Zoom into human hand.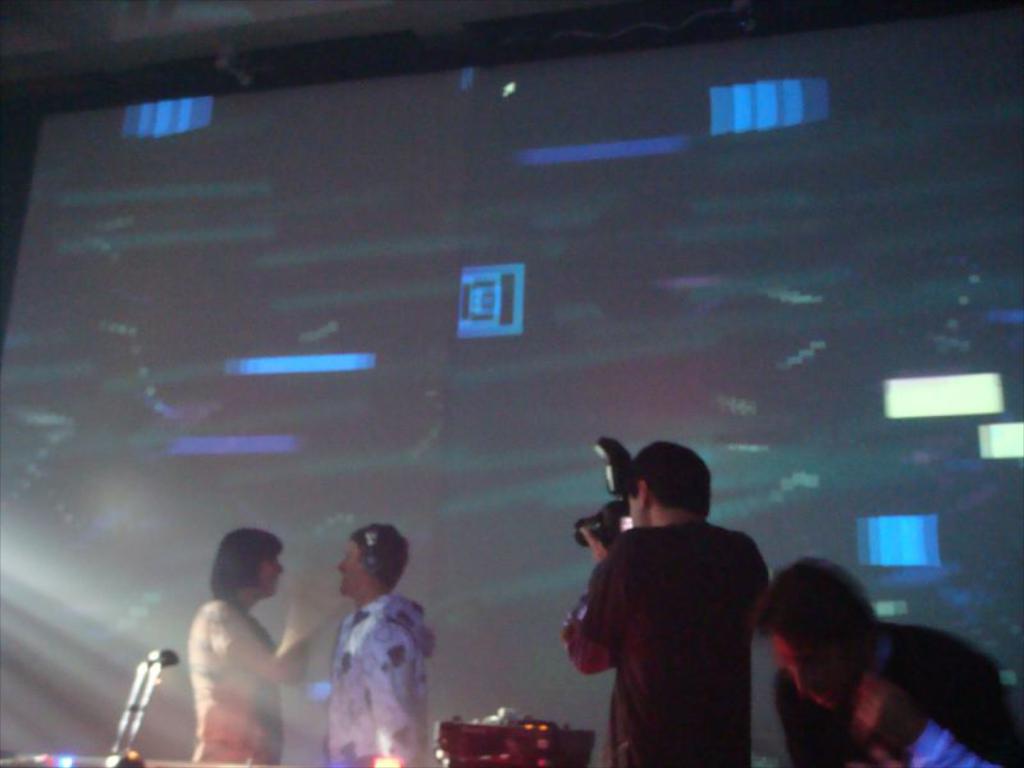
Zoom target: [left=855, top=675, right=928, bottom=754].
